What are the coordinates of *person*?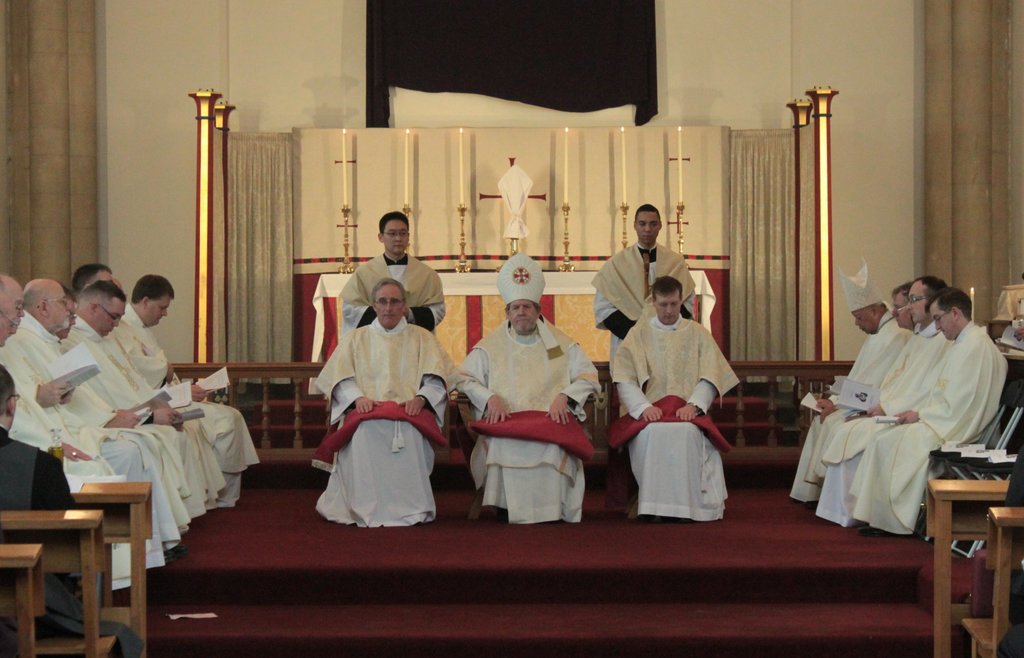
{"left": 805, "top": 288, "right": 910, "bottom": 479}.
